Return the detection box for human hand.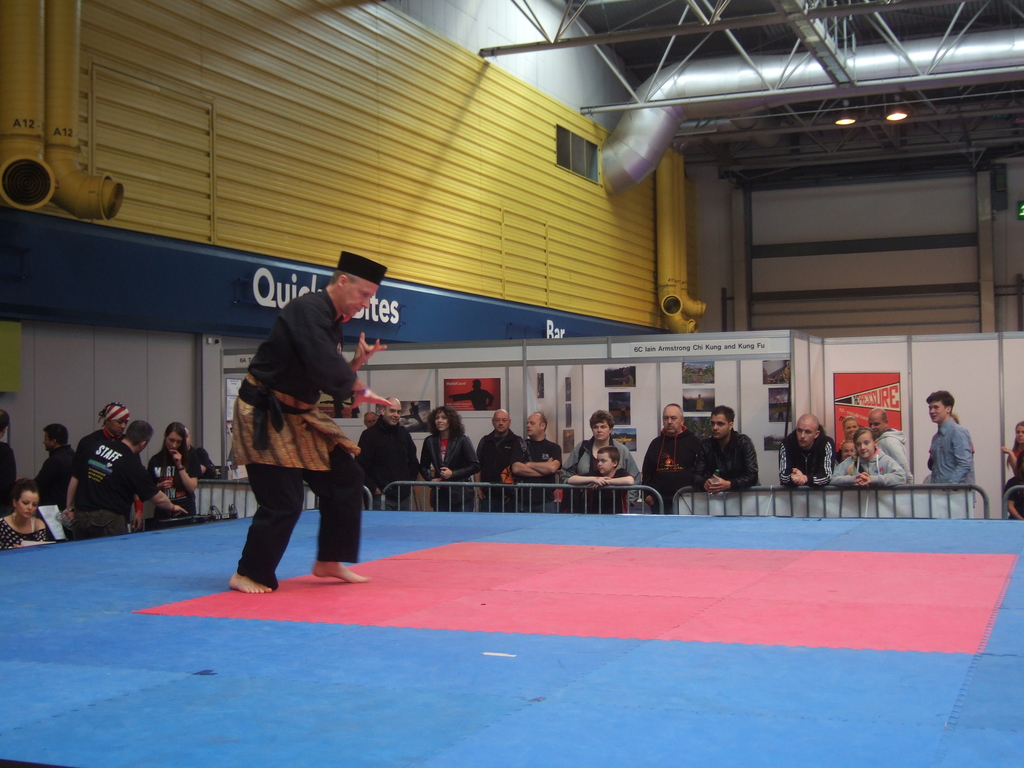
bbox=[159, 478, 174, 491].
